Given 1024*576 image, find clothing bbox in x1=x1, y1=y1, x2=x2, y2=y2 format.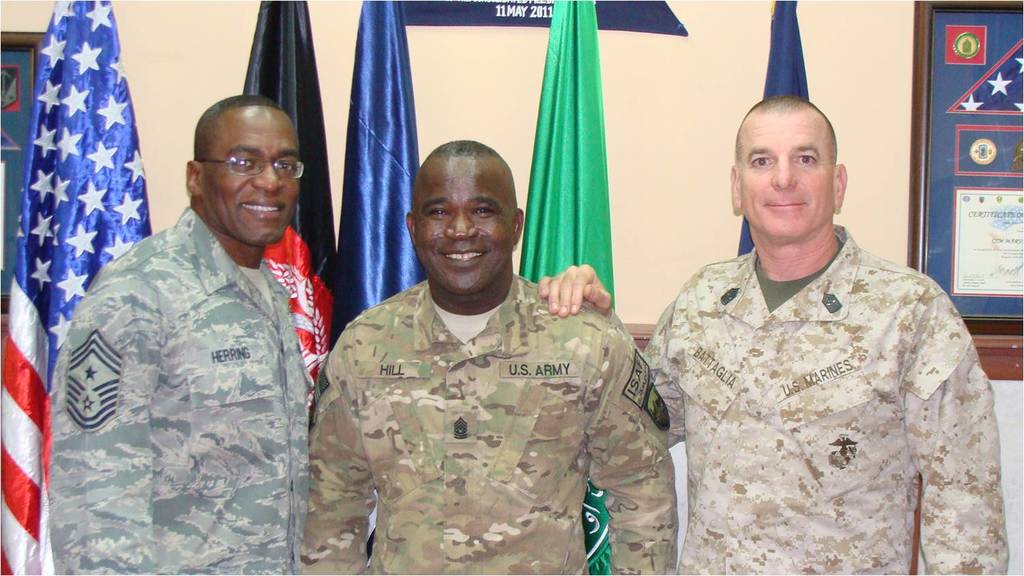
x1=43, y1=234, x2=318, y2=571.
